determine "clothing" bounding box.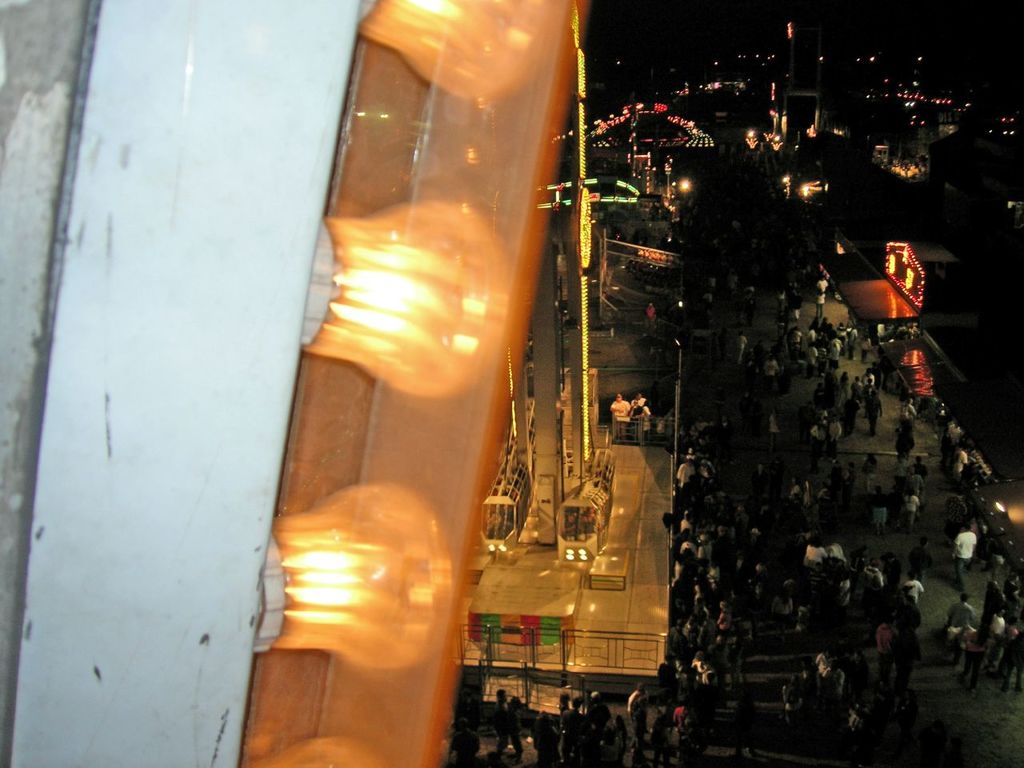
Determined: select_region(954, 530, 977, 596).
